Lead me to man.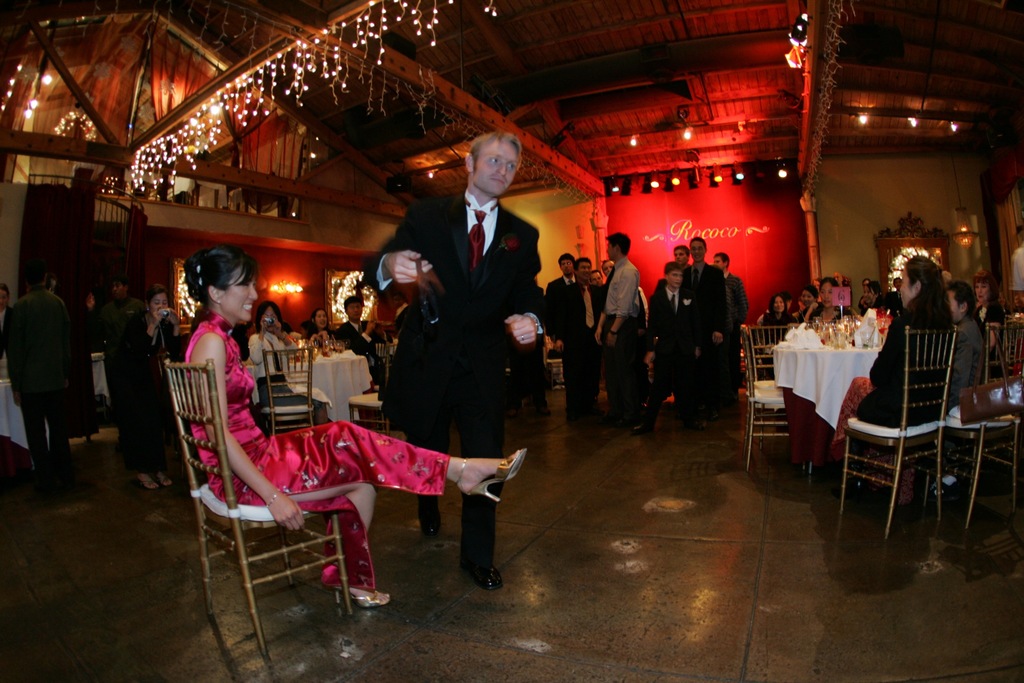
Lead to <box>681,238,723,407</box>.
